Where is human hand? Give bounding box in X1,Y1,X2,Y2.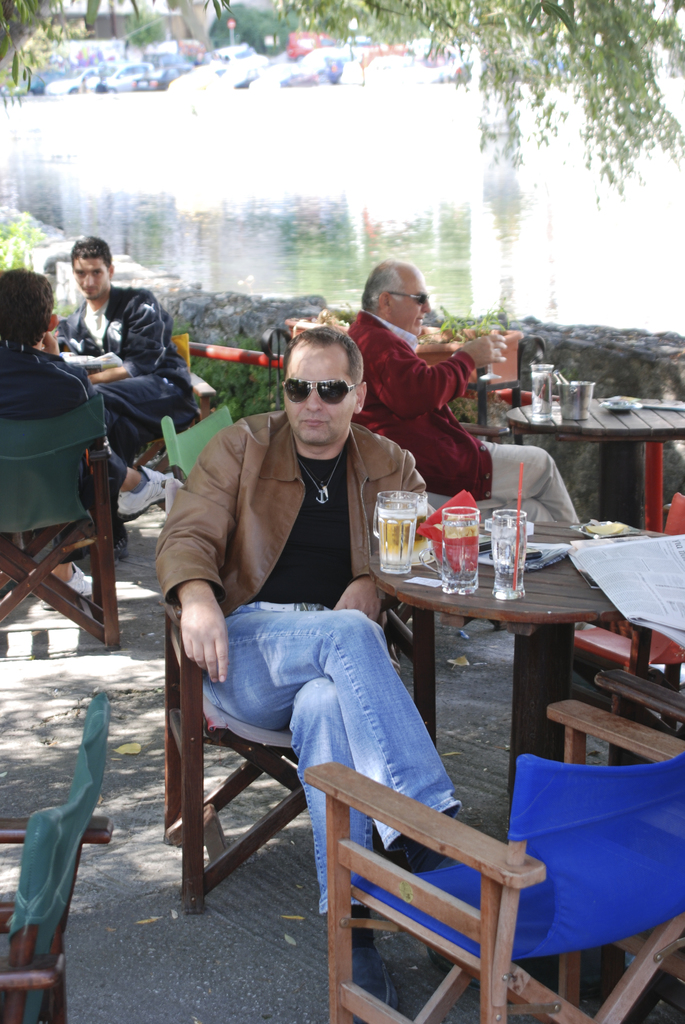
459,332,508,369.
